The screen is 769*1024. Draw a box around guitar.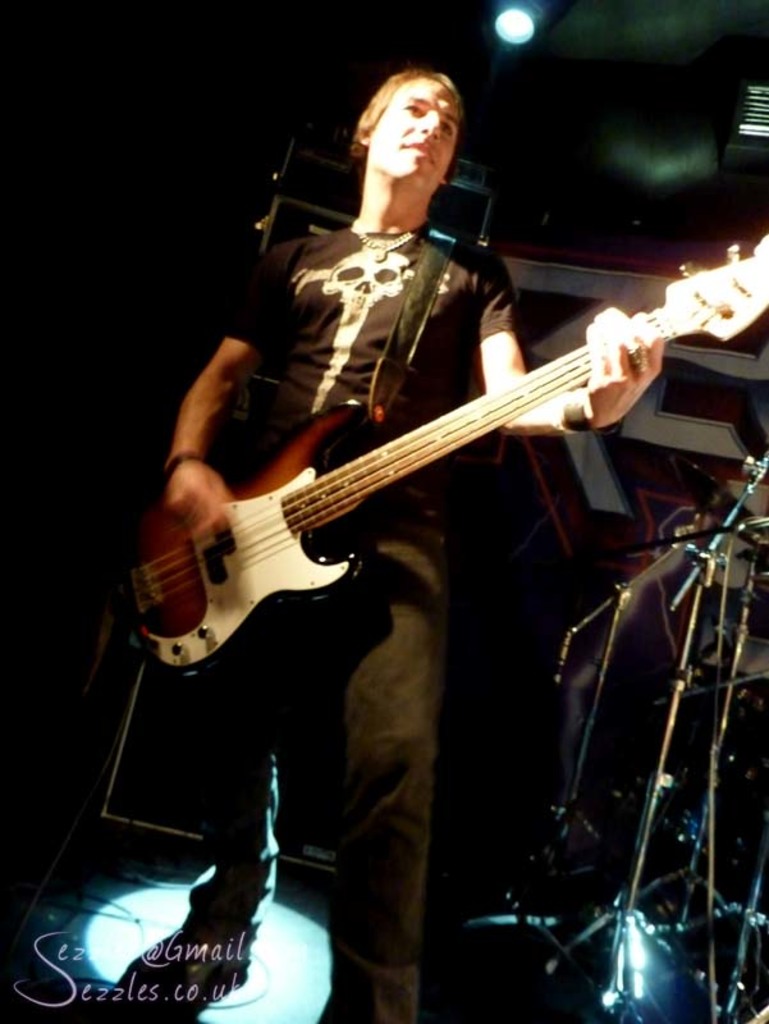
bbox=(102, 273, 766, 684).
